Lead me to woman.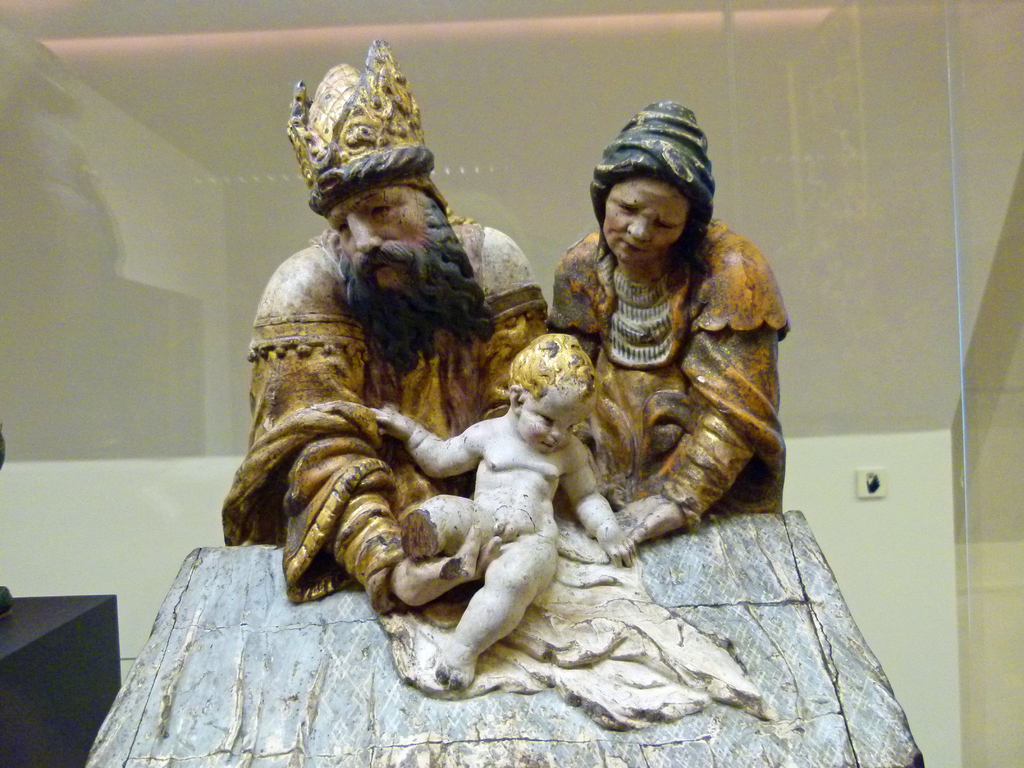
Lead to bbox=(509, 83, 801, 586).
